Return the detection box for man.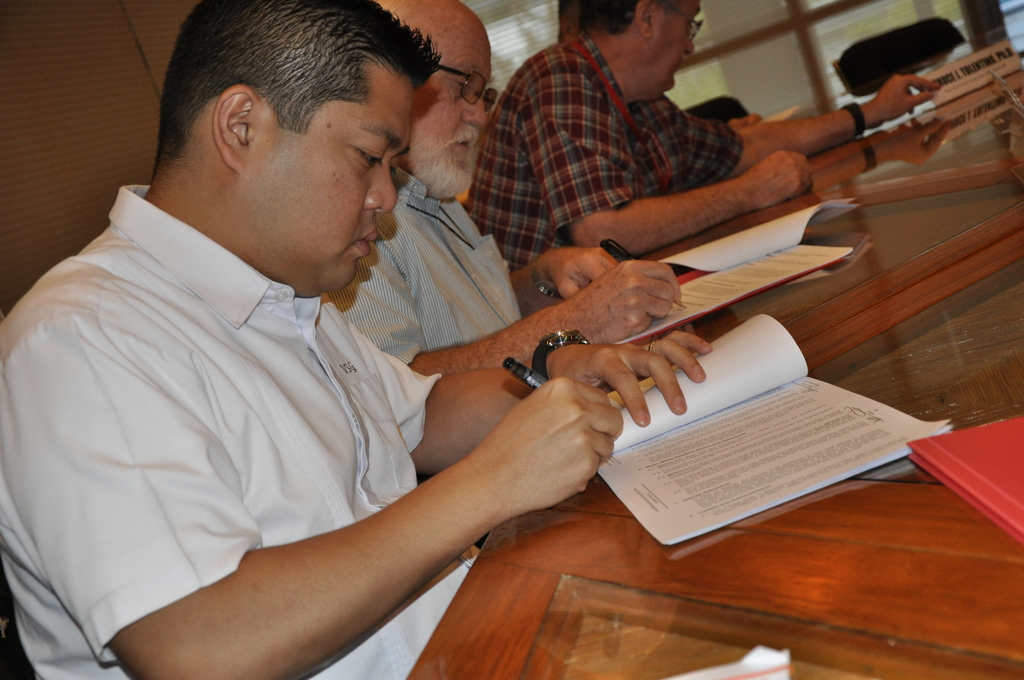
box(2, 0, 719, 679).
